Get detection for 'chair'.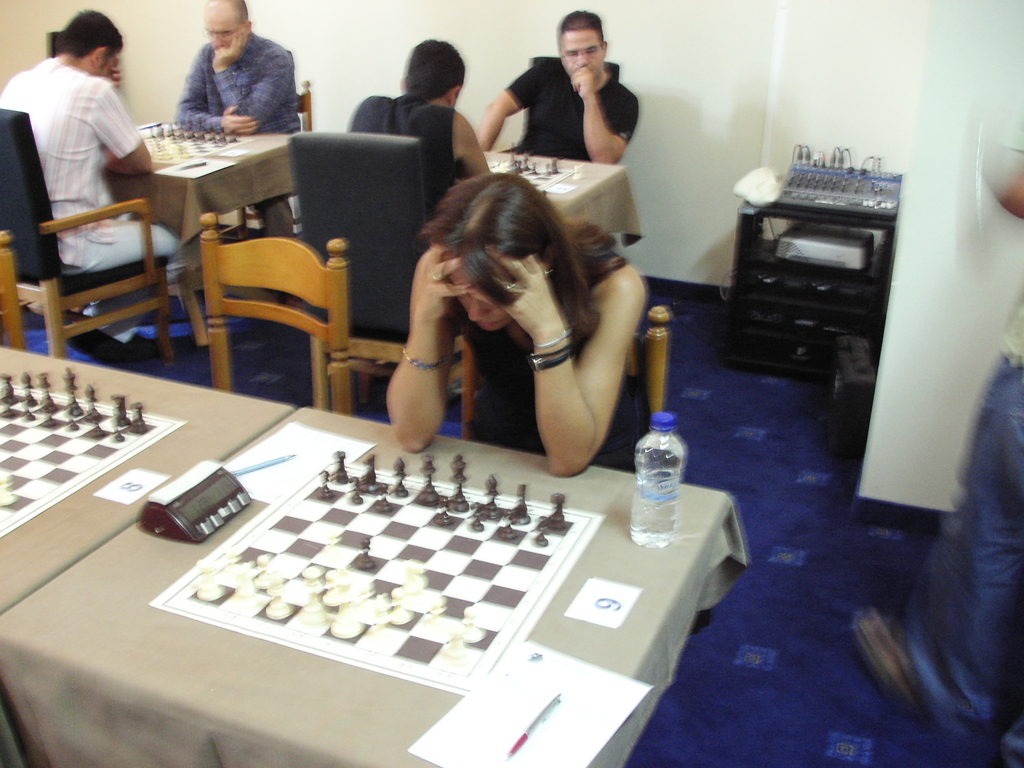
Detection: box(196, 207, 351, 415).
